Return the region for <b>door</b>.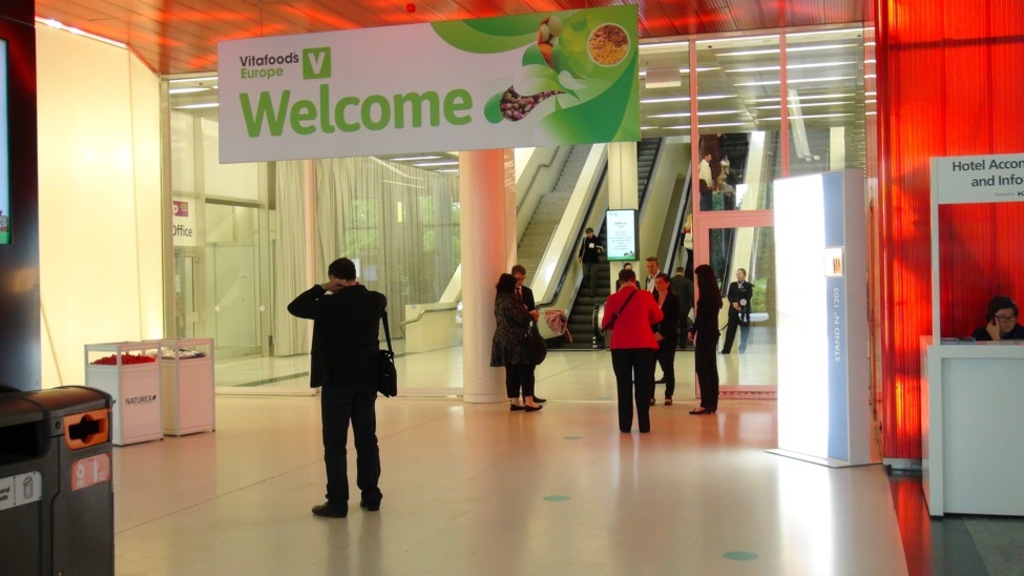
208,203,268,361.
